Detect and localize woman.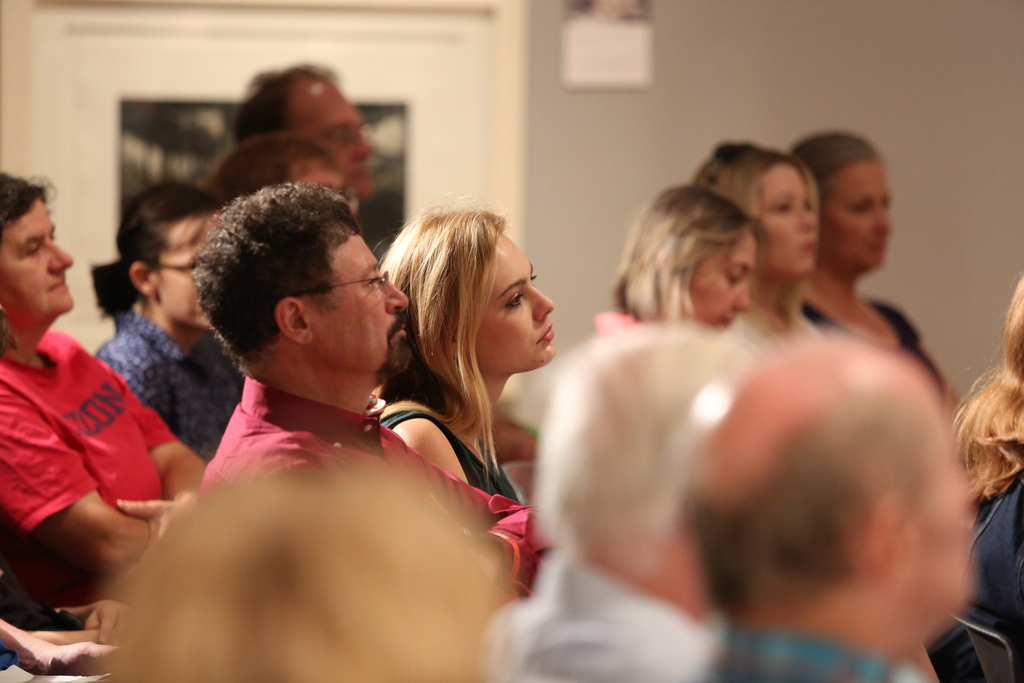
Localized at left=943, top=270, right=1023, bottom=682.
